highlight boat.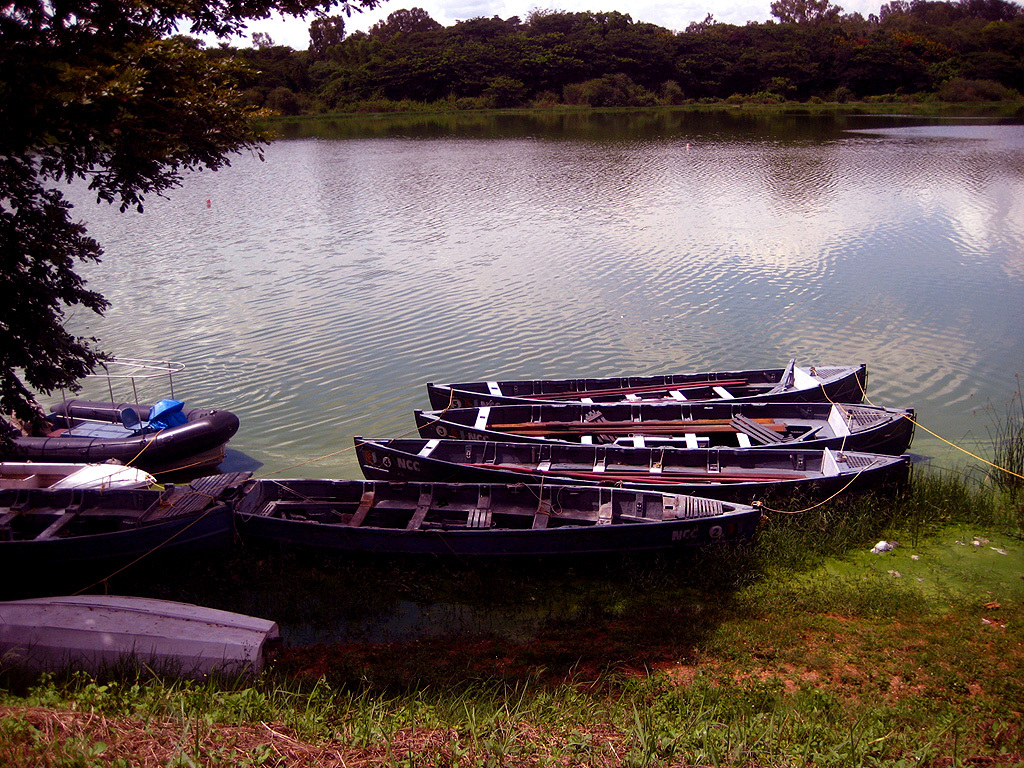
Highlighted region: bbox=(211, 331, 863, 594).
